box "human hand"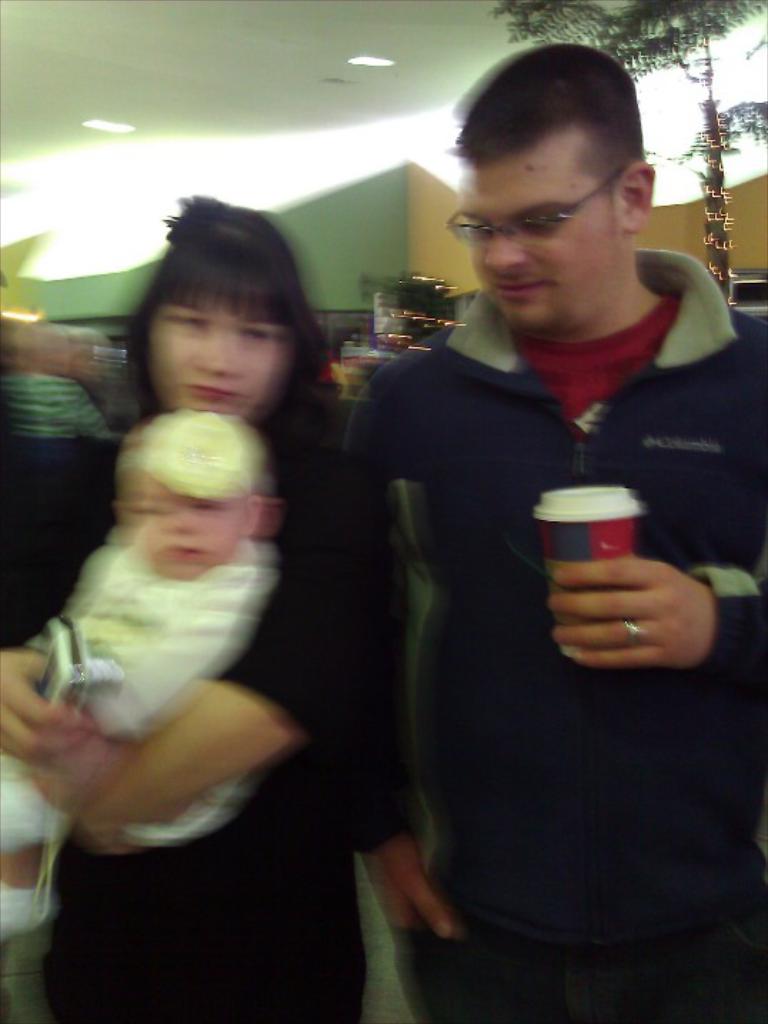
box(541, 551, 729, 674)
